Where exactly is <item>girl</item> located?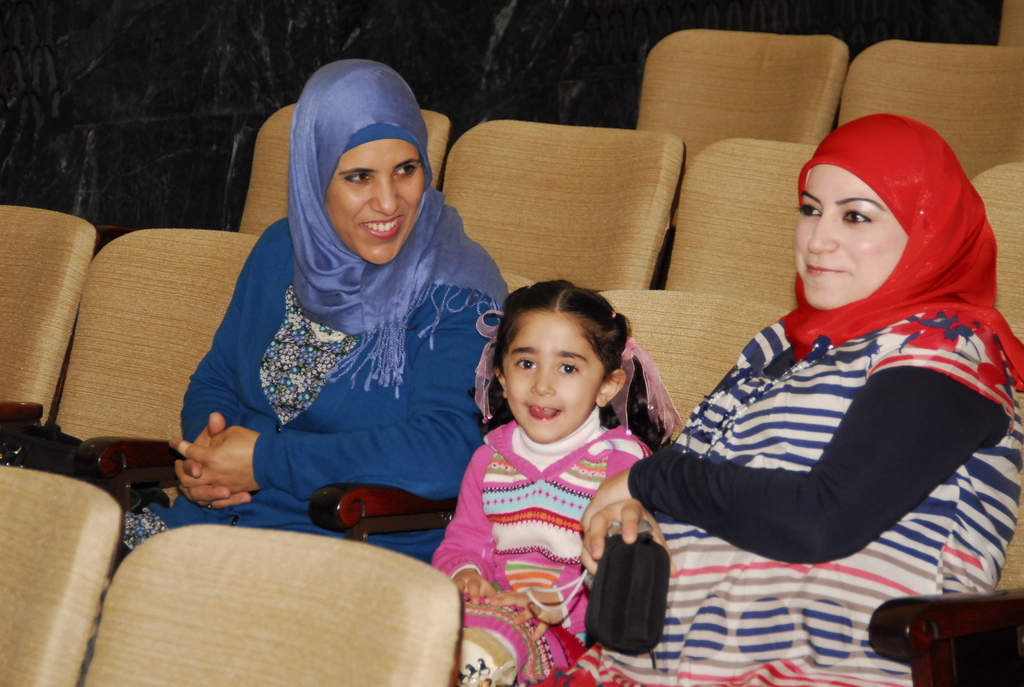
Its bounding box is (left=431, top=262, right=685, bottom=686).
